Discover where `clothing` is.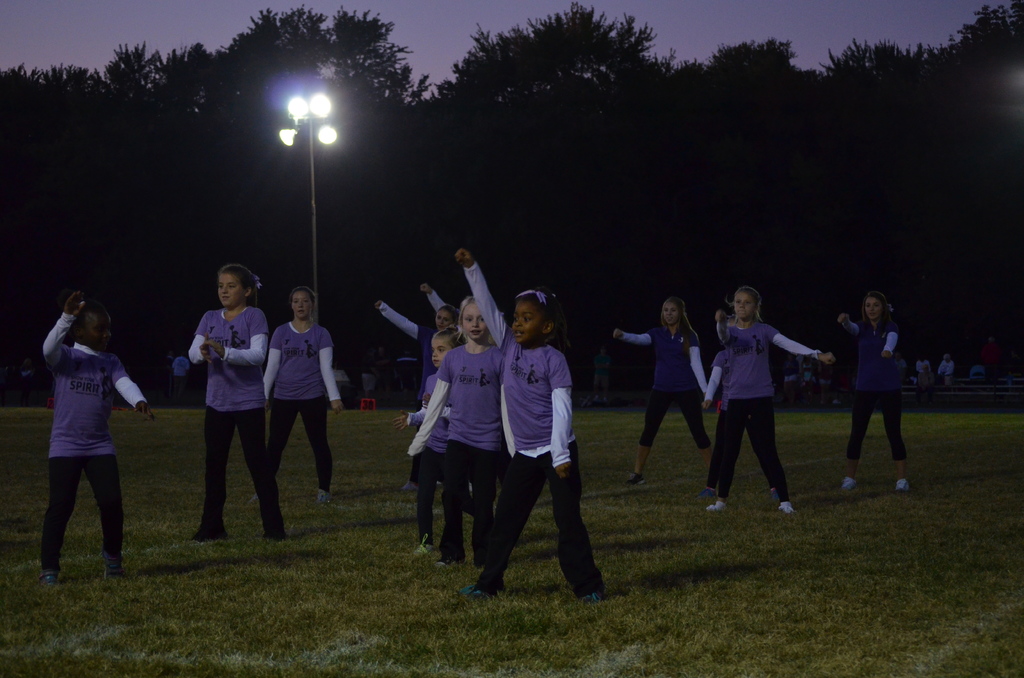
Discovered at {"x1": 391, "y1": 295, "x2": 448, "y2": 398}.
